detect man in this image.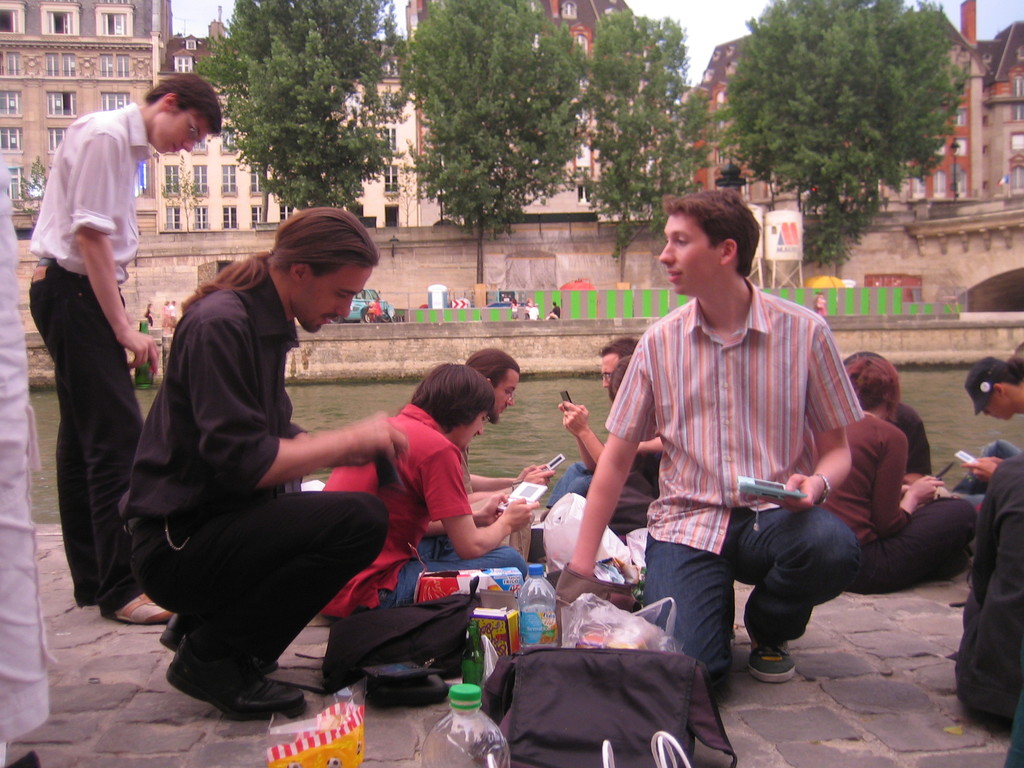
Detection: <bbox>570, 185, 863, 694</bbox>.
